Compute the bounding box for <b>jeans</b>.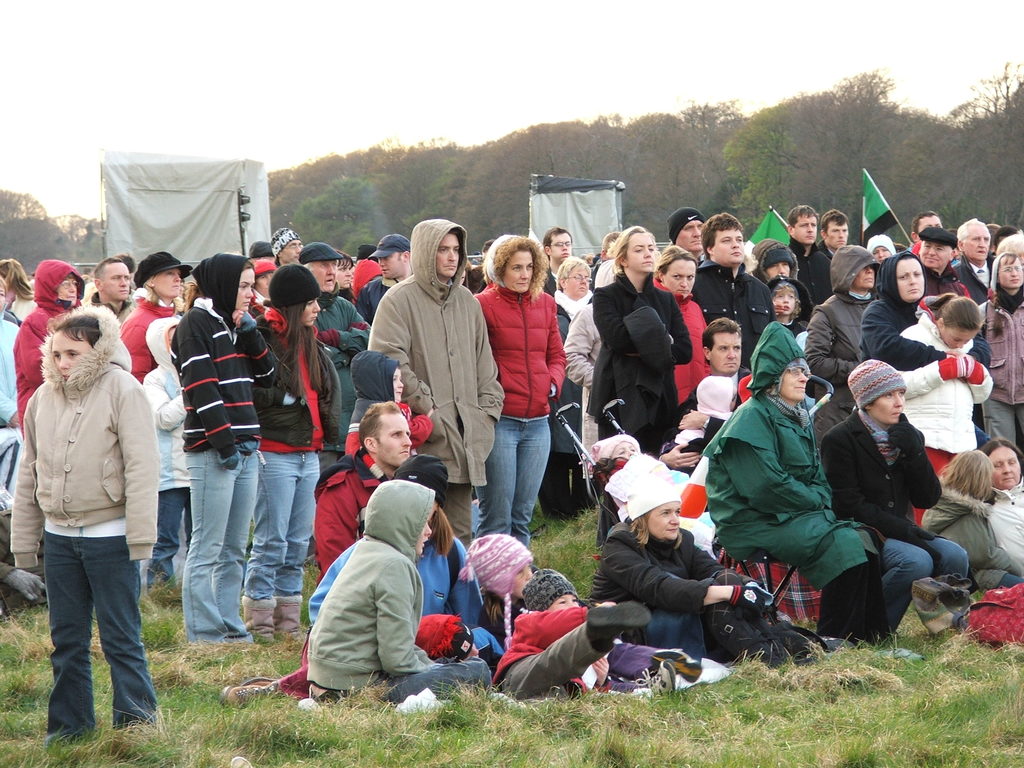
x1=881, y1=534, x2=970, y2=631.
